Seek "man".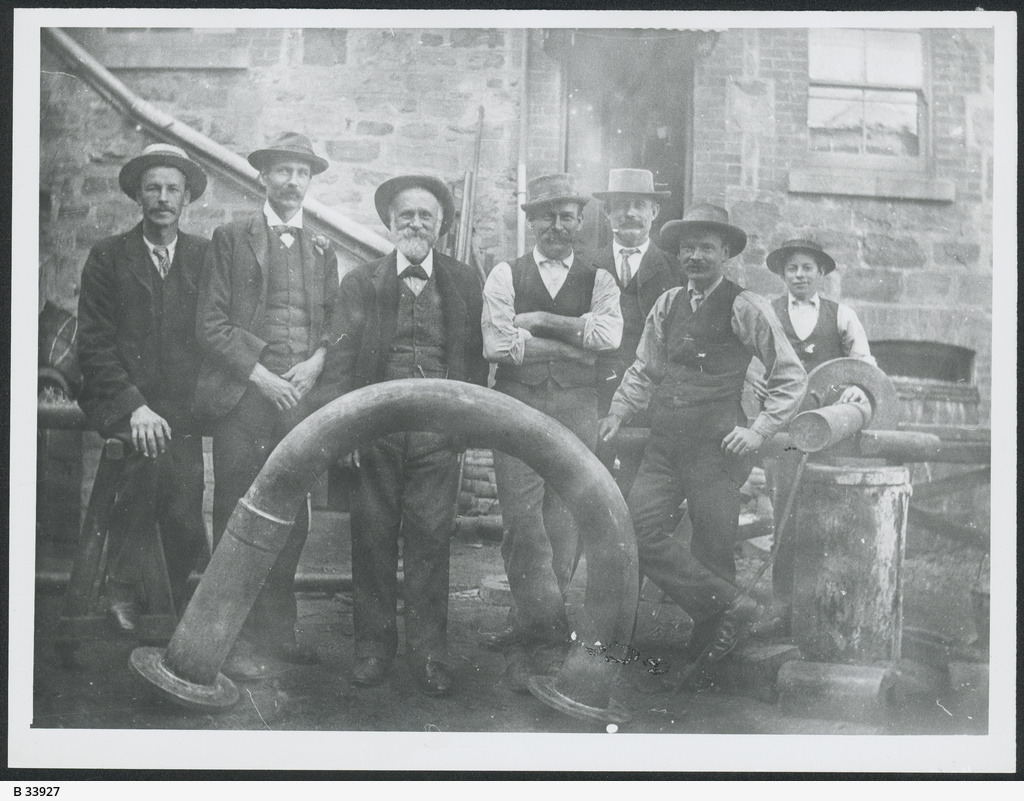
593,204,810,666.
